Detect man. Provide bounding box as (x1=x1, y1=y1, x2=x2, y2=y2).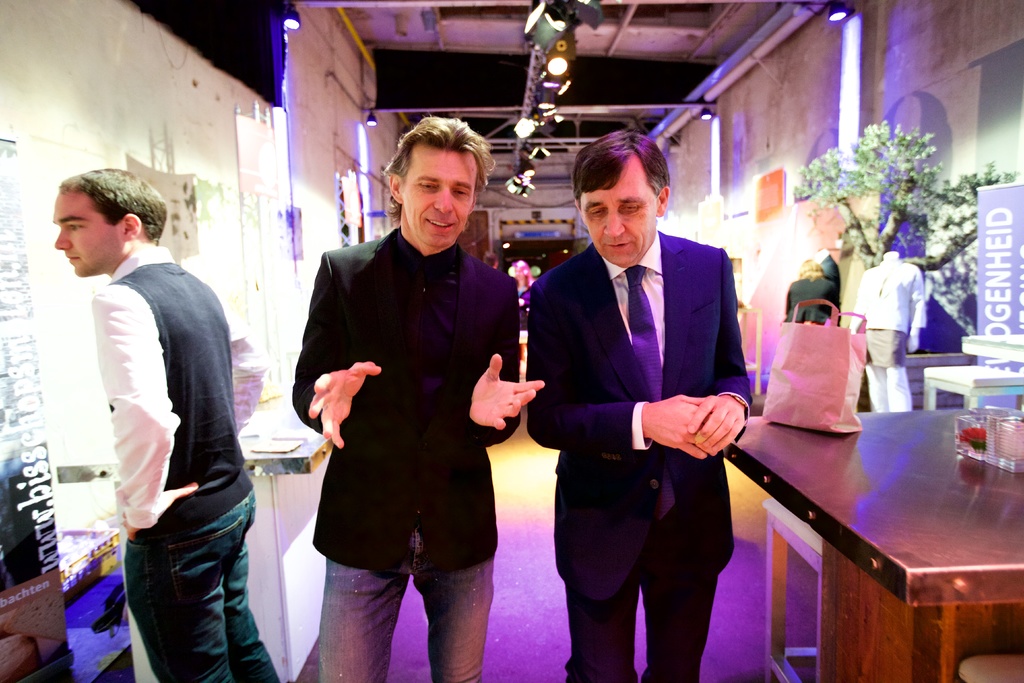
(x1=42, y1=152, x2=261, y2=668).
